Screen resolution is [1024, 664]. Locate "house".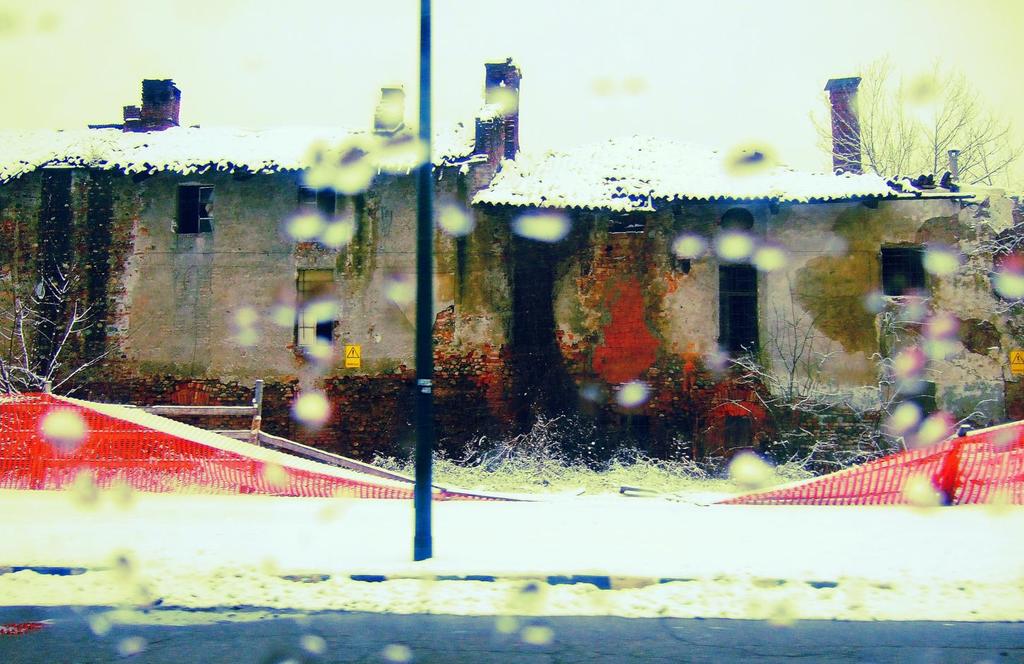
0,60,1023,473.
